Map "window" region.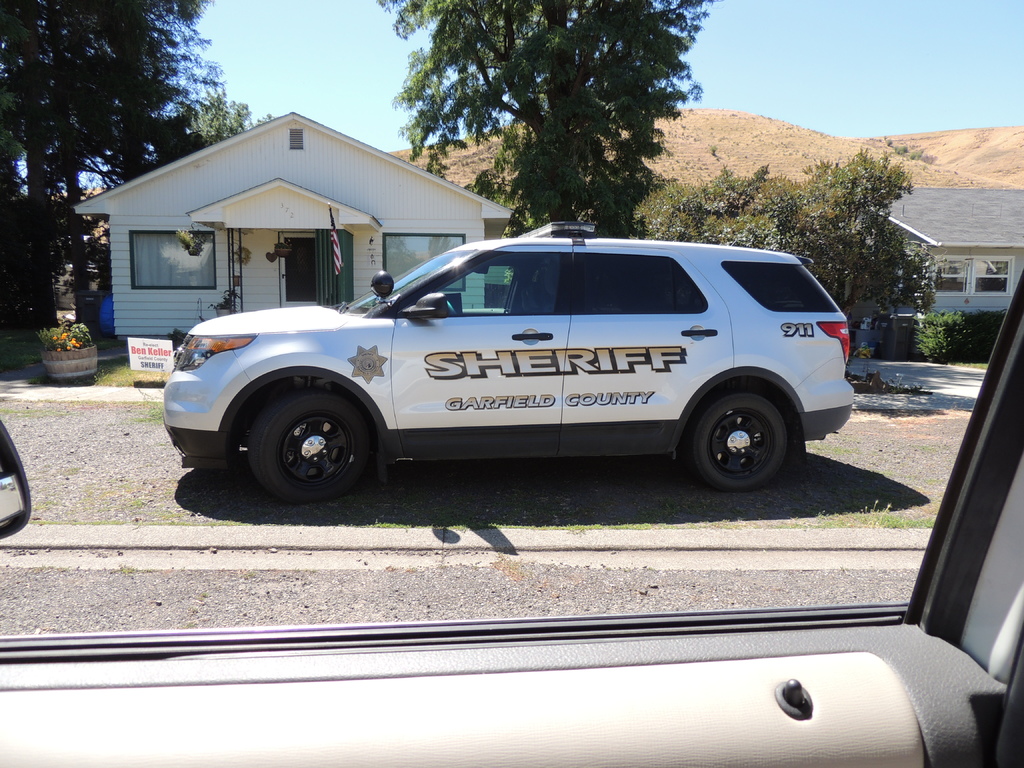
Mapped to rect(128, 228, 218, 291).
